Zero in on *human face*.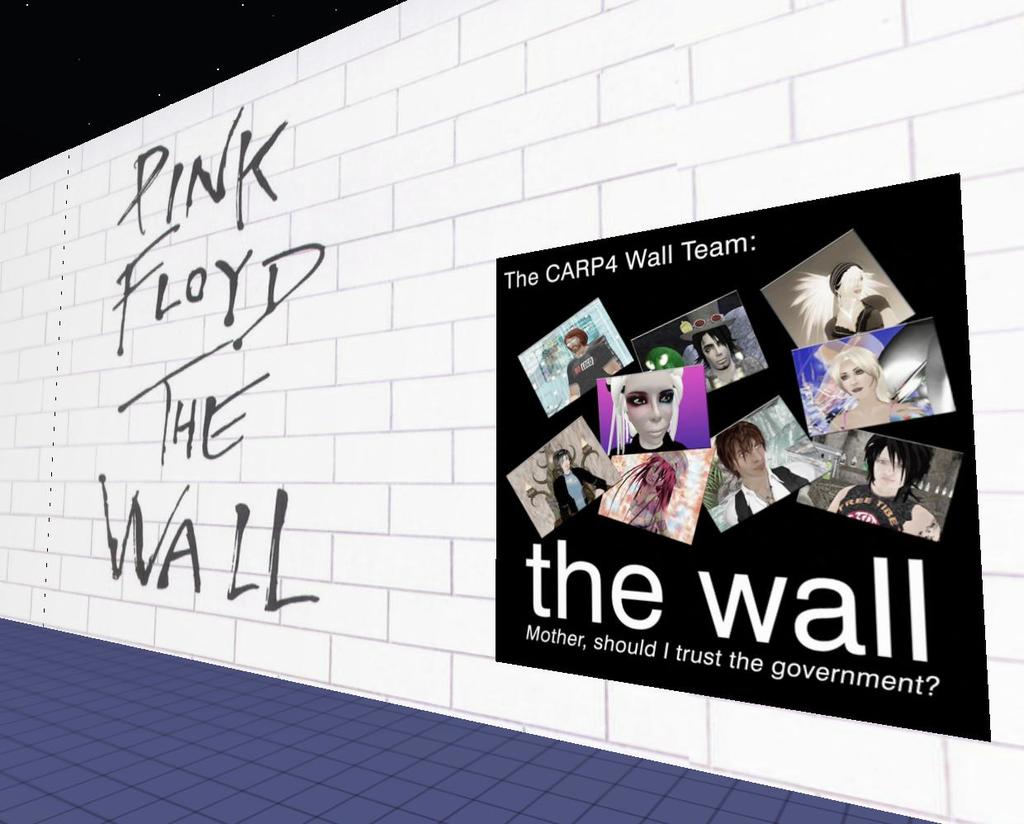
Zeroed in: [700, 333, 731, 376].
